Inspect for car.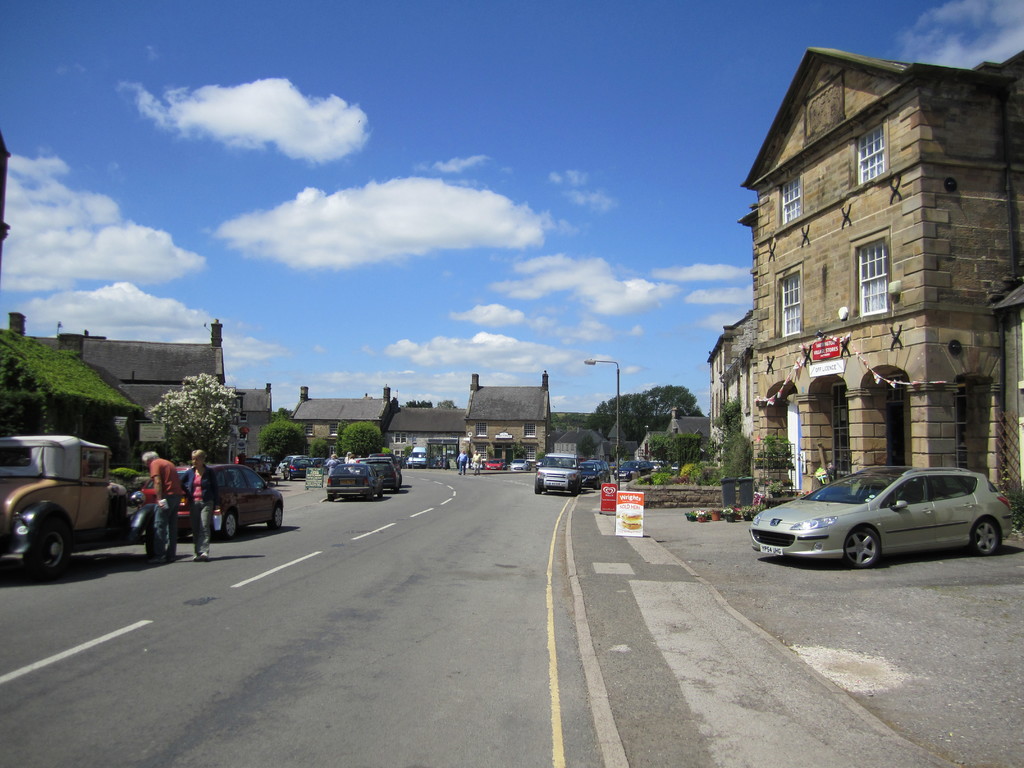
Inspection: <bbox>749, 458, 1016, 569</bbox>.
